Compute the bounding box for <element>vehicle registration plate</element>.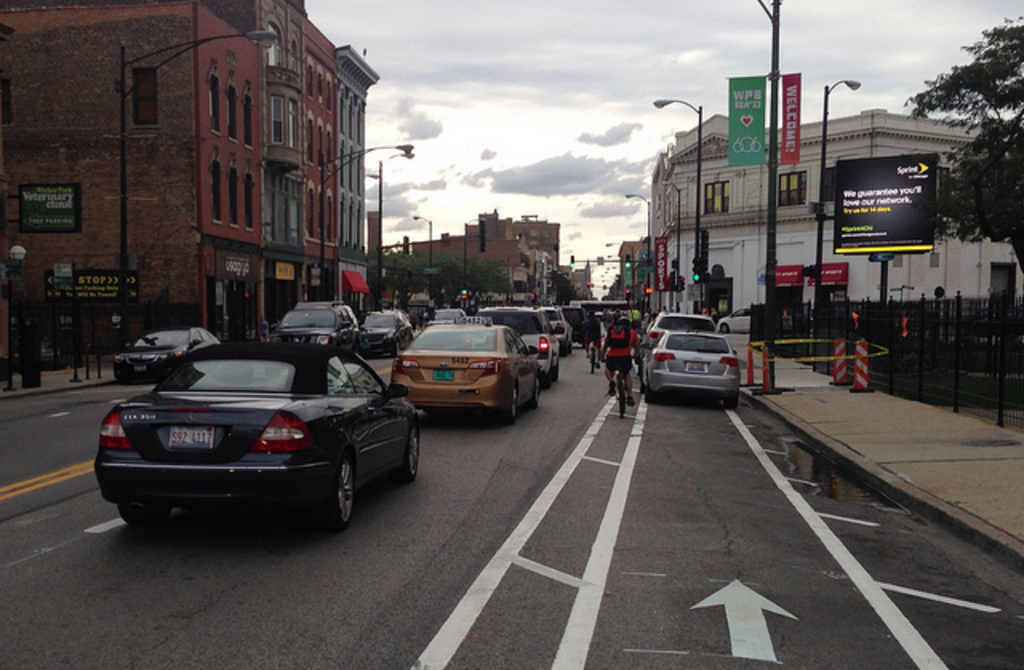
bbox=[166, 425, 211, 448].
